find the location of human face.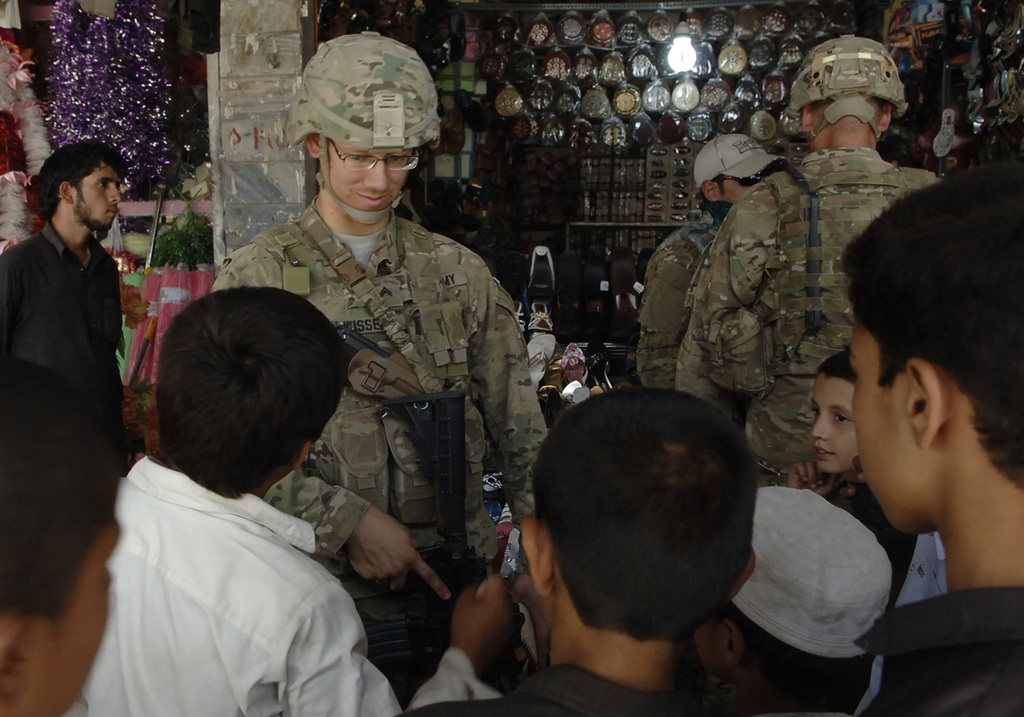
Location: [left=72, top=157, right=124, bottom=231].
